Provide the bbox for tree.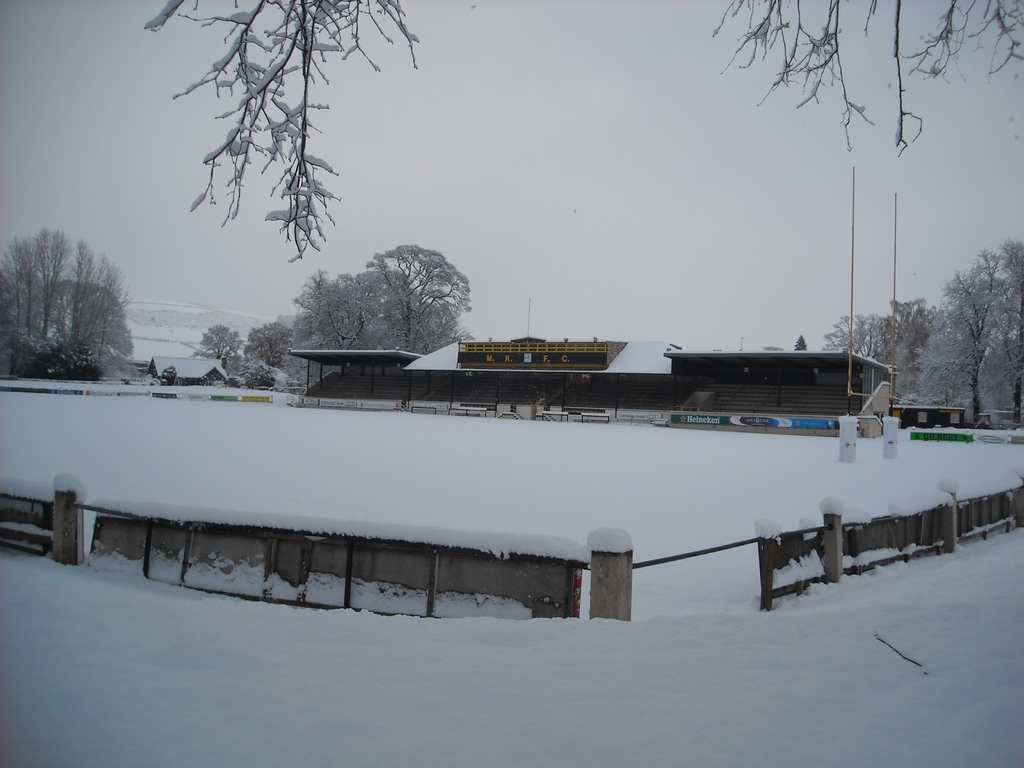
rect(364, 241, 477, 352).
